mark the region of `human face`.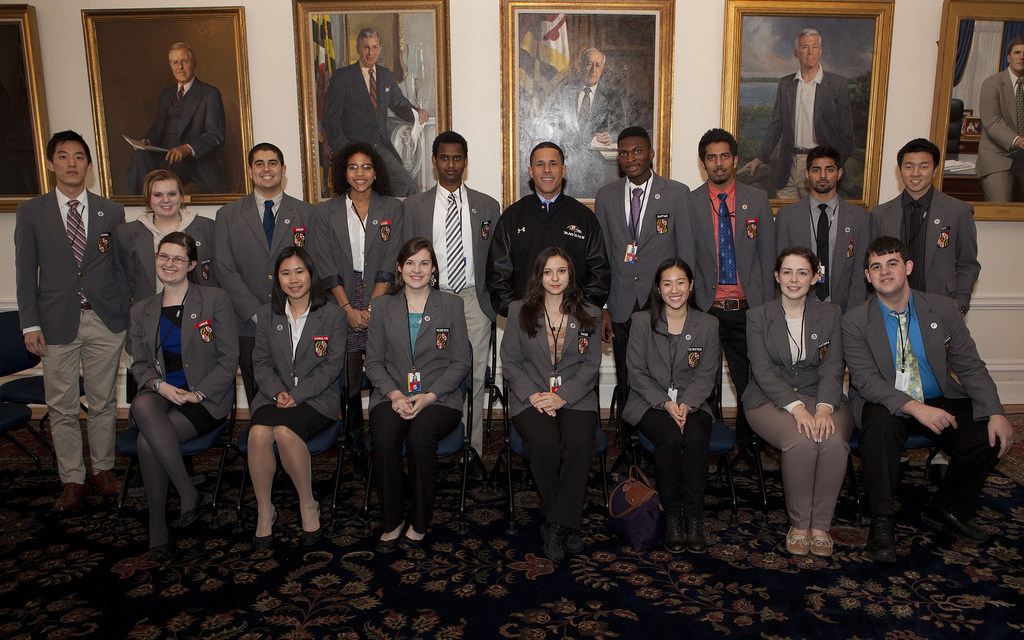
Region: 1007 43 1023 67.
